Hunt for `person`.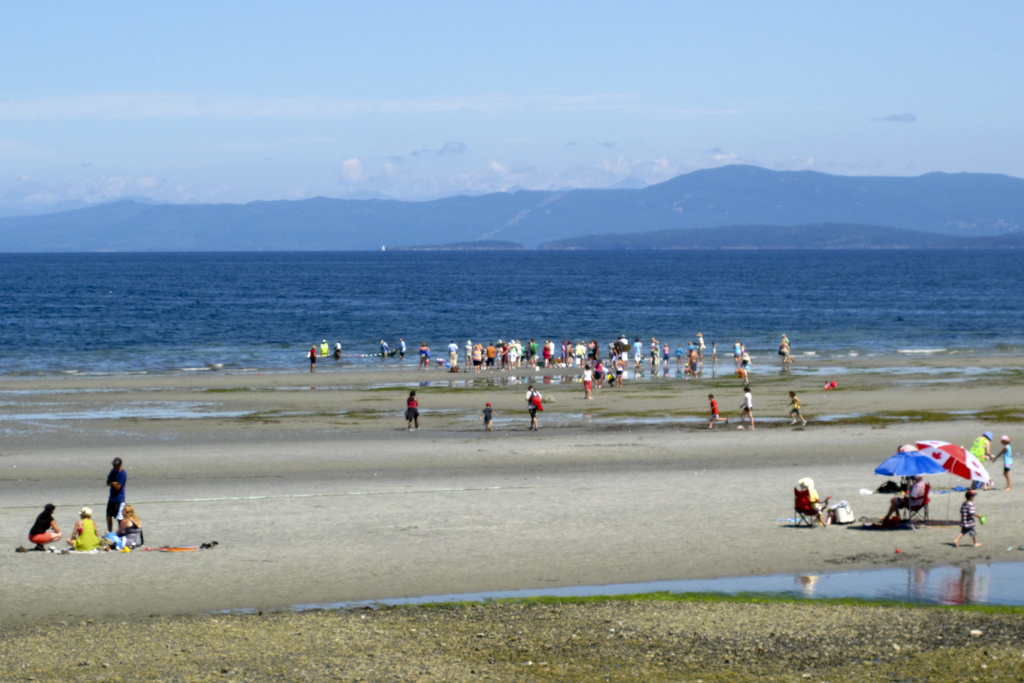
Hunted down at x1=24, y1=501, x2=58, y2=546.
